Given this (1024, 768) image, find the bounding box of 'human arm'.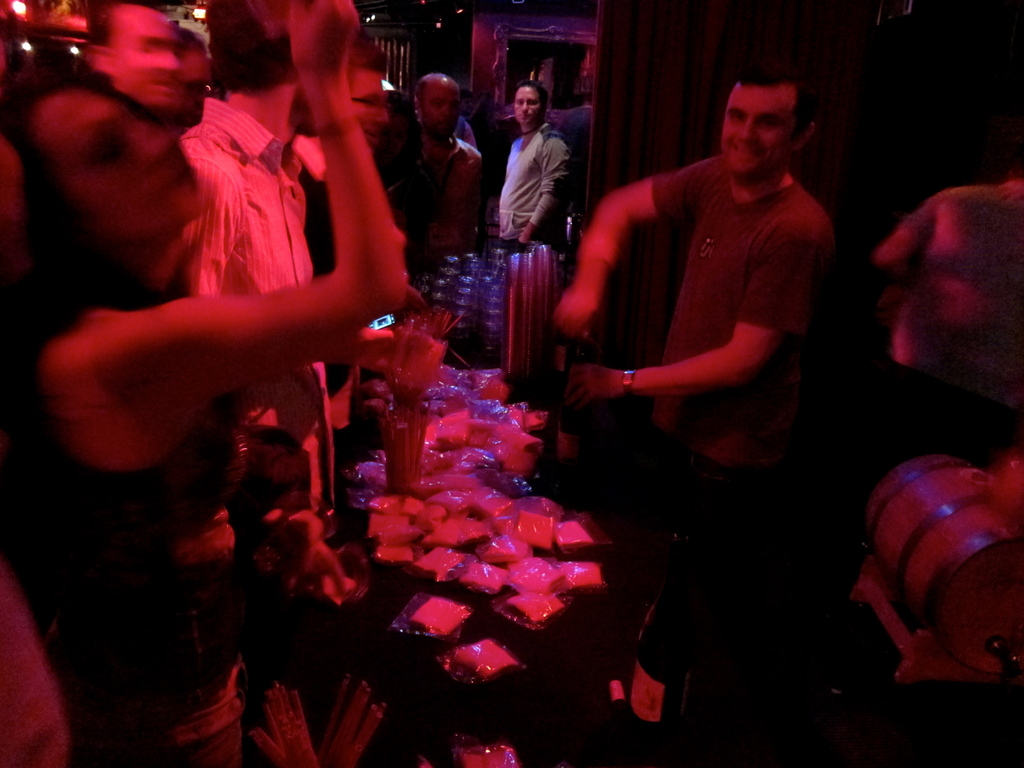
detection(551, 159, 707, 340).
